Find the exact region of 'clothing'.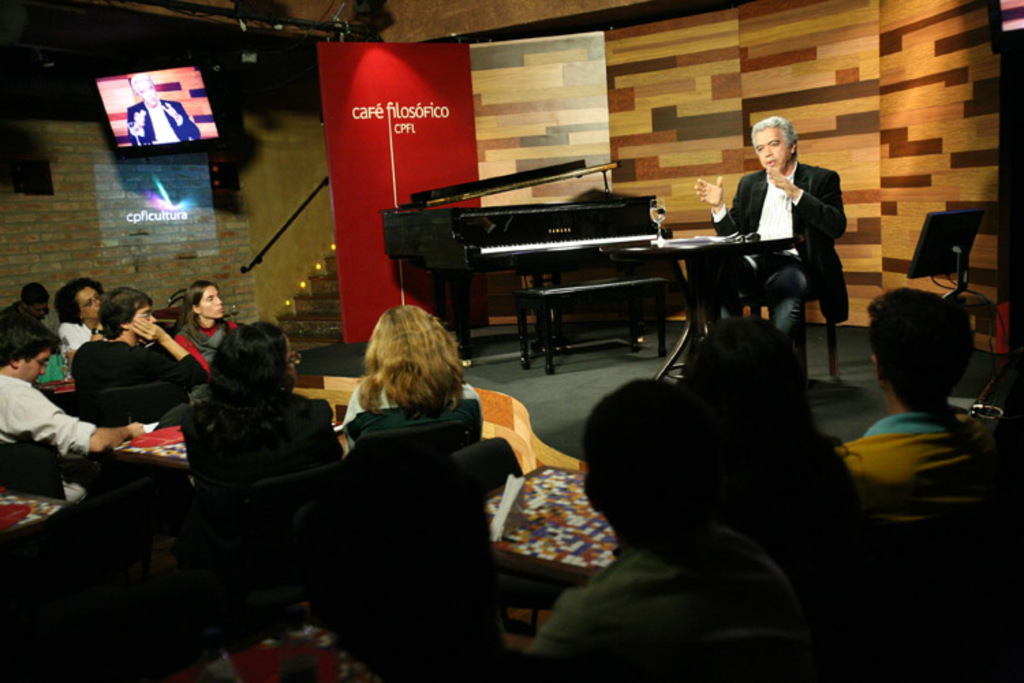
Exact region: left=831, top=406, right=998, bottom=526.
